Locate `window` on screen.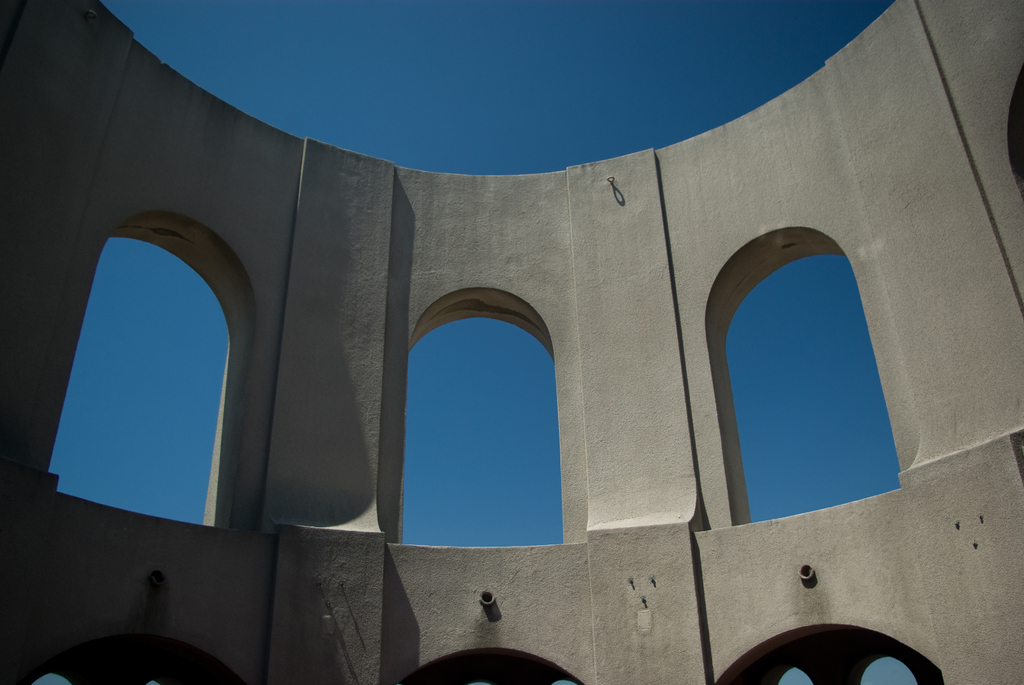
On screen at <region>399, 290, 563, 544</region>.
